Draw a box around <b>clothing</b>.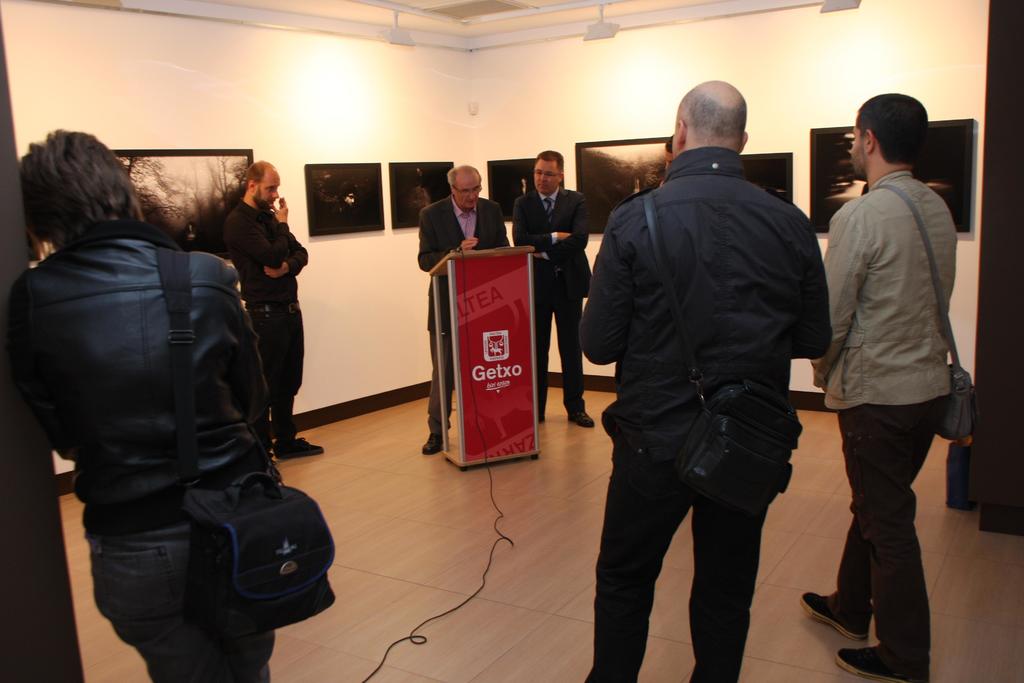
x1=513 y1=184 x2=593 y2=419.
